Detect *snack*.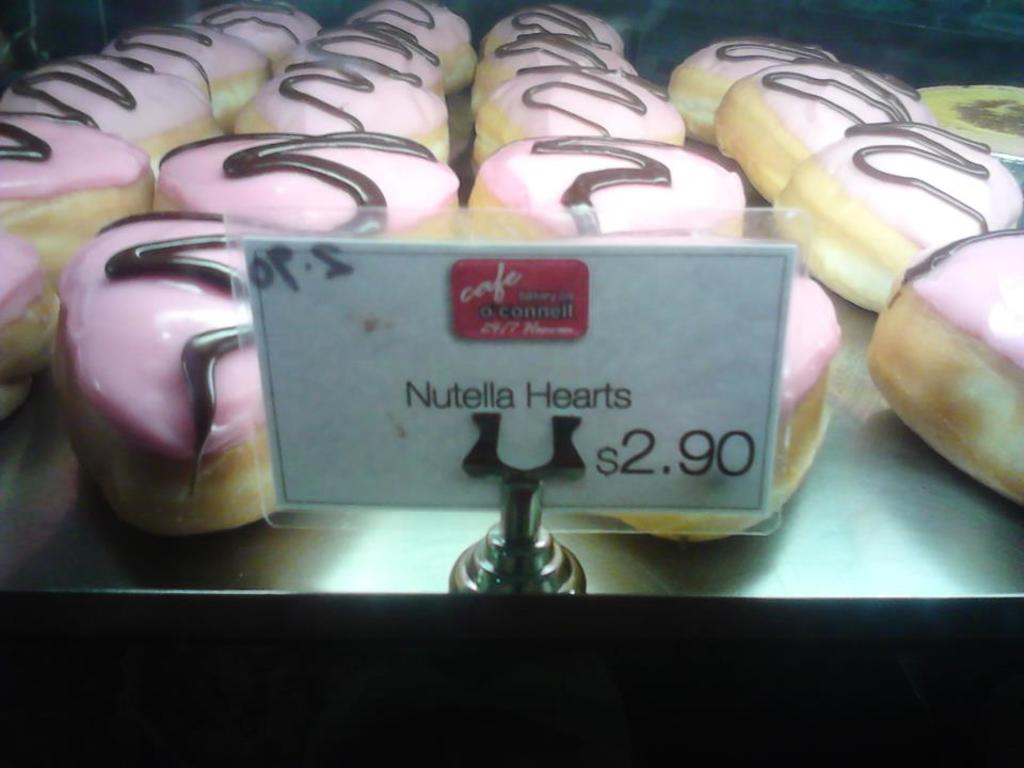
Detected at bbox=(477, 25, 642, 113).
